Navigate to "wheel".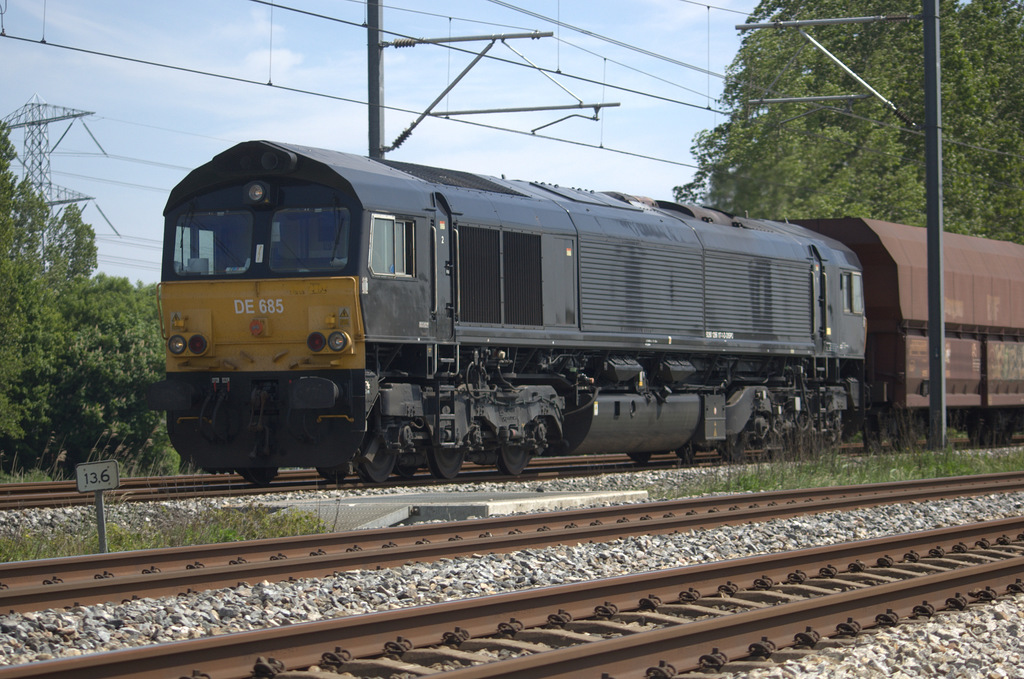
Navigation target: x1=428 y1=444 x2=462 y2=480.
